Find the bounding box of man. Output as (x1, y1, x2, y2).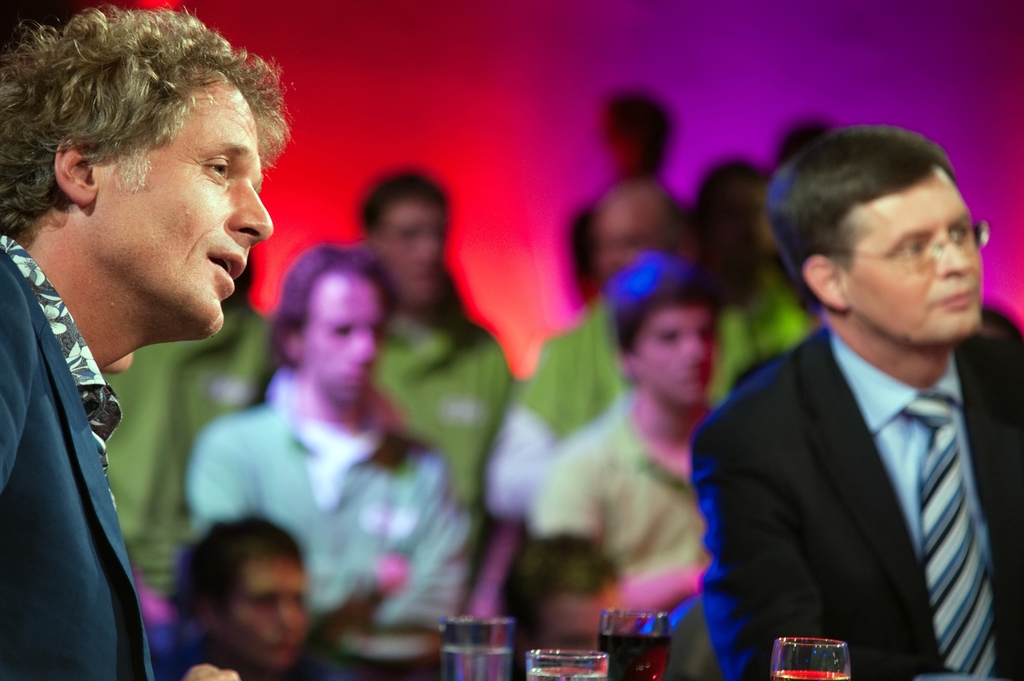
(140, 508, 356, 680).
